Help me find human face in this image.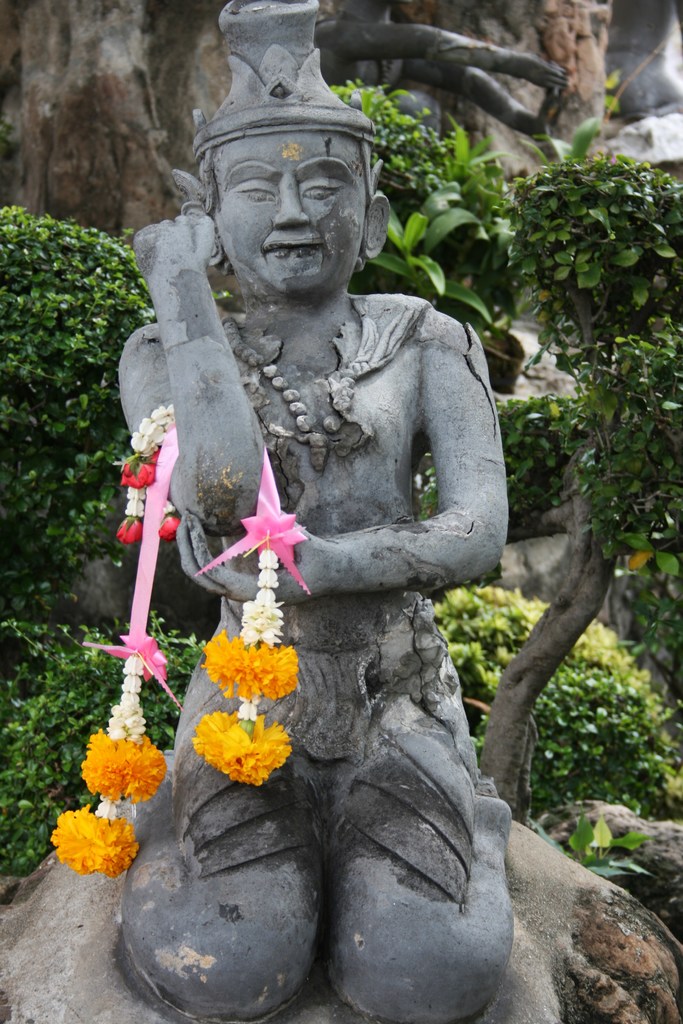
Found it: {"x1": 188, "y1": 111, "x2": 396, "y2": 285}.
